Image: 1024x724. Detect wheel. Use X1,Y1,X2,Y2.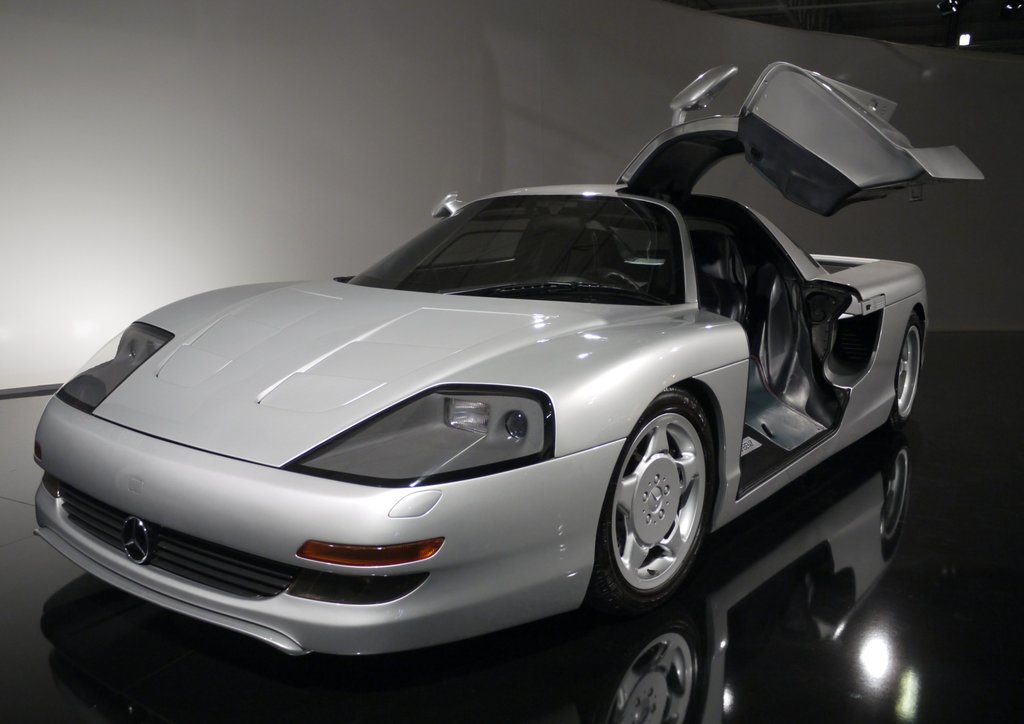
586,271,641,291.
